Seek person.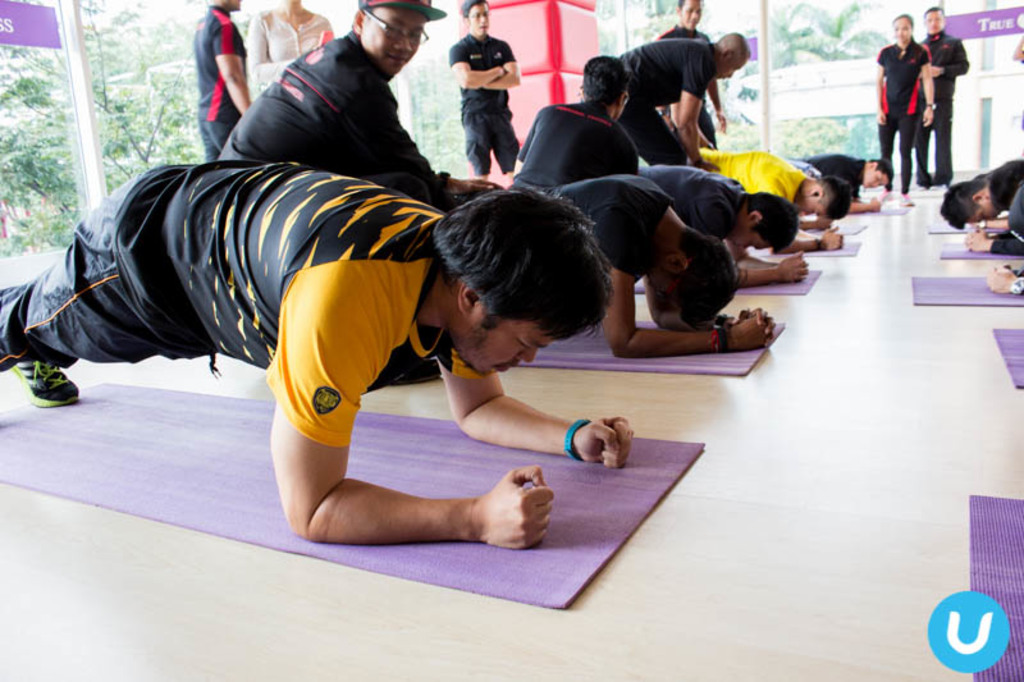
box(219, 0, 507, 211).
